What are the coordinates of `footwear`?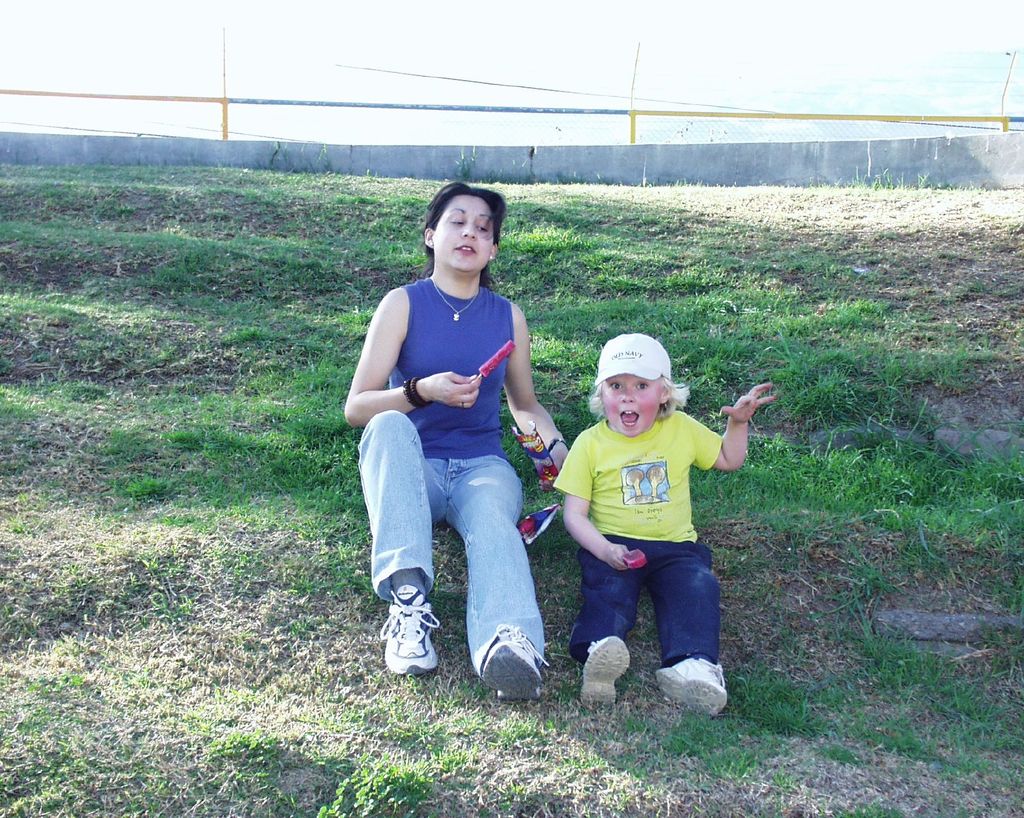
(x1=380, y1=584, x2=440, y2=678).
